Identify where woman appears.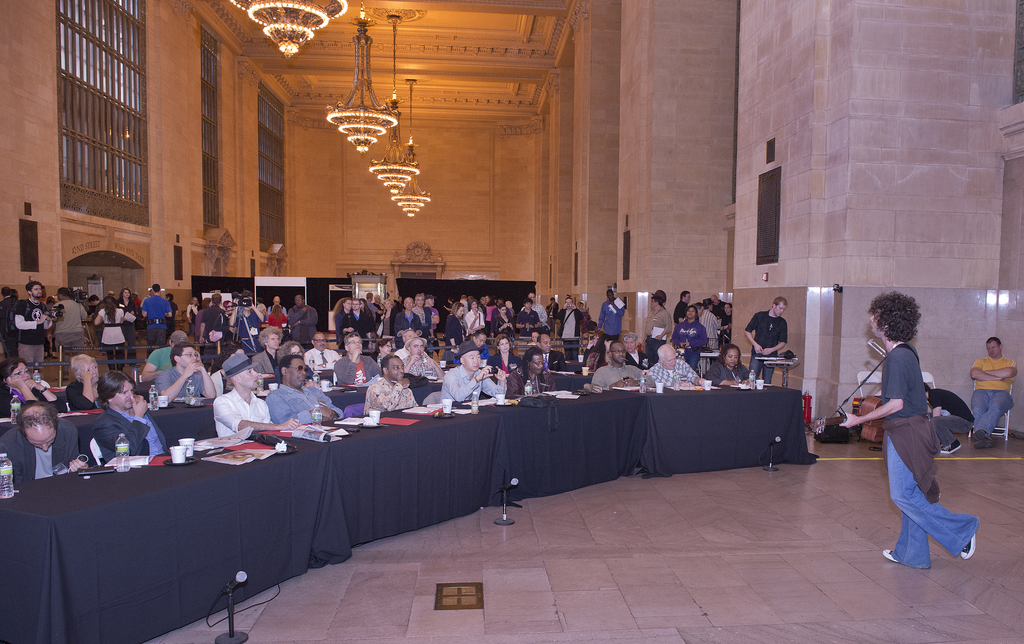
Appears at <box>0,358,68,417</box>.
